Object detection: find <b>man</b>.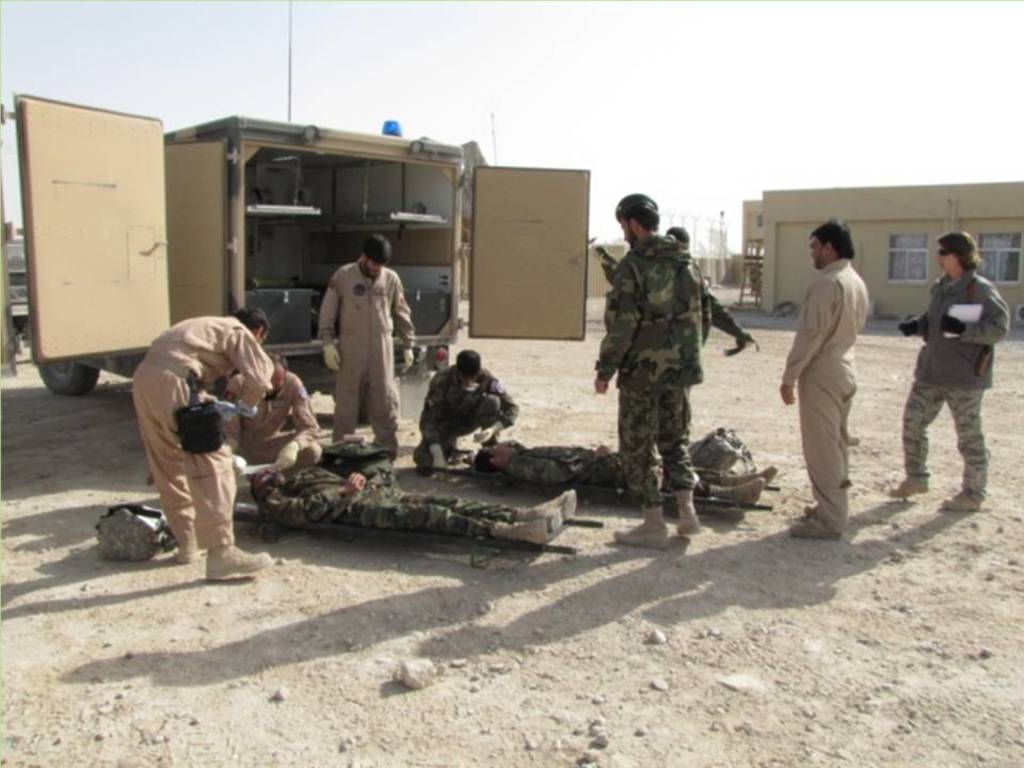
589,192,705,550.
